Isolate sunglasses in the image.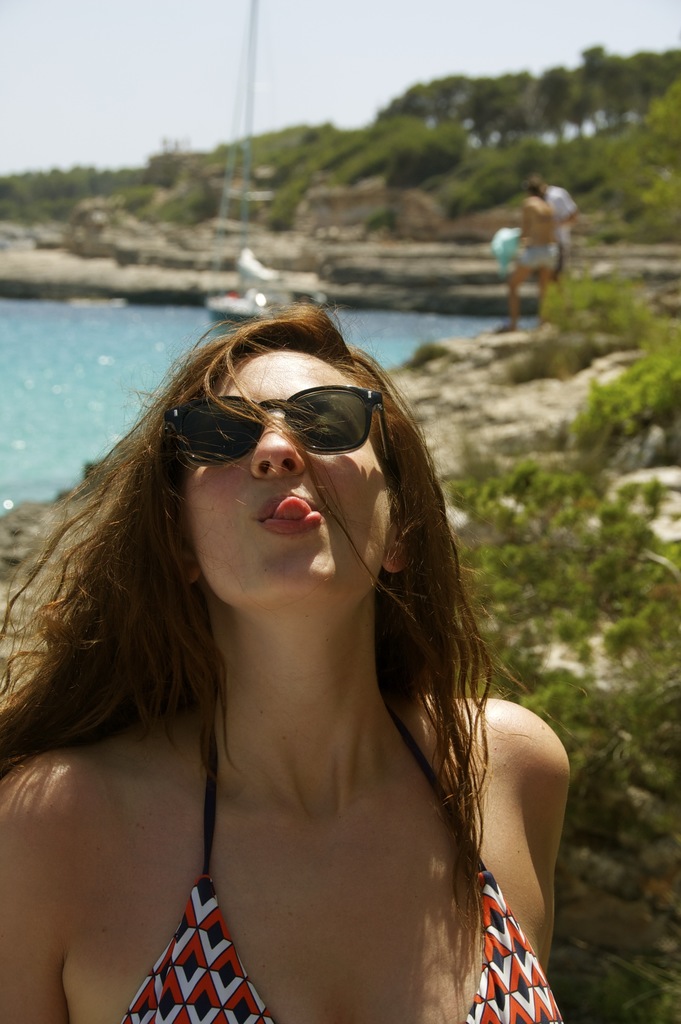
Isolated region: select_region(157, 383, 392, 467).
